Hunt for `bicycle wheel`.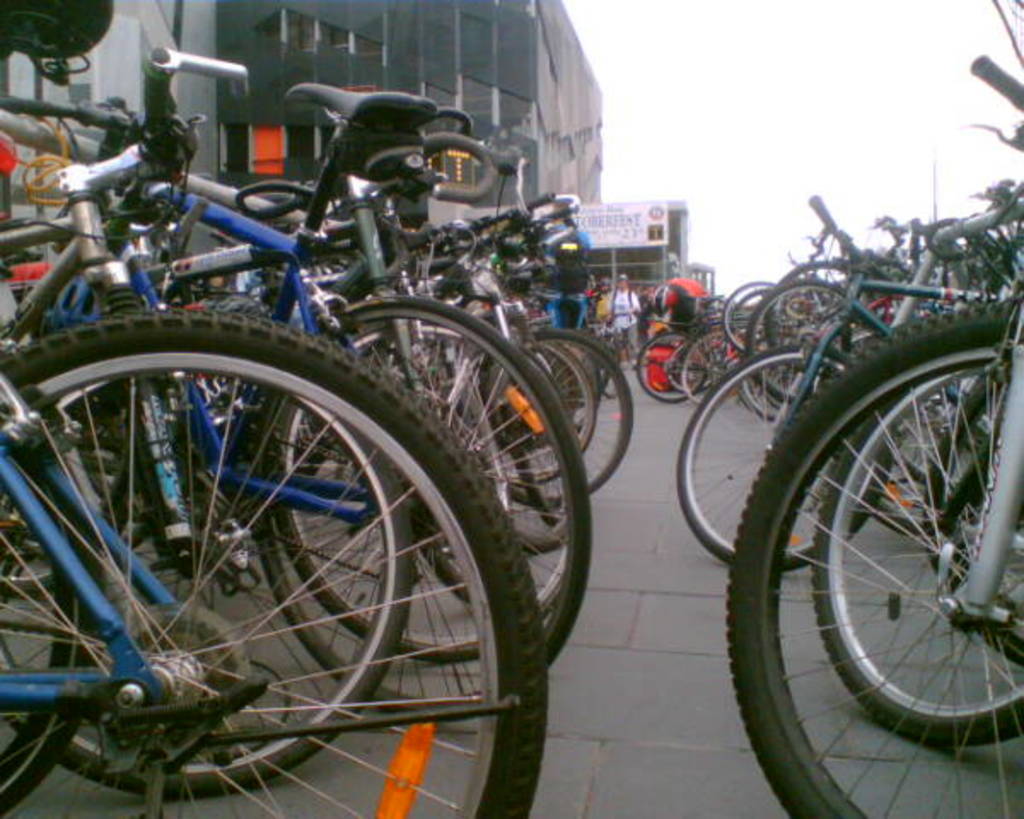
Hunted down at {"left": 437, "top": 341, "right": 568, "bottom": 553}.
